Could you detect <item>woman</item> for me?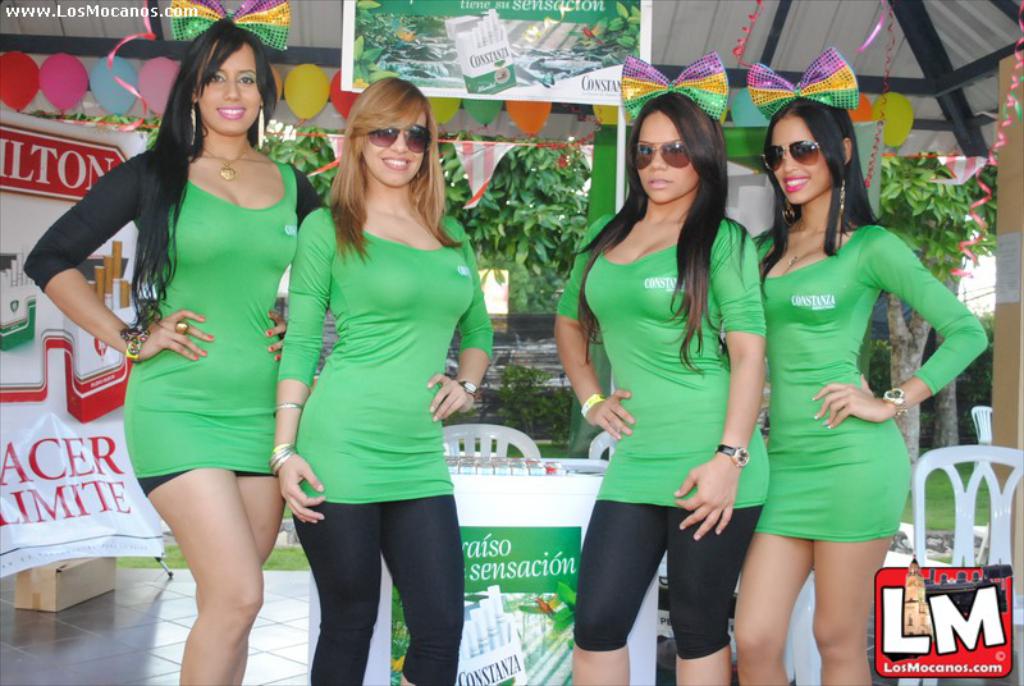
Detection result: pyautogui.locateOnScreen(731, 56, 984, 685).
